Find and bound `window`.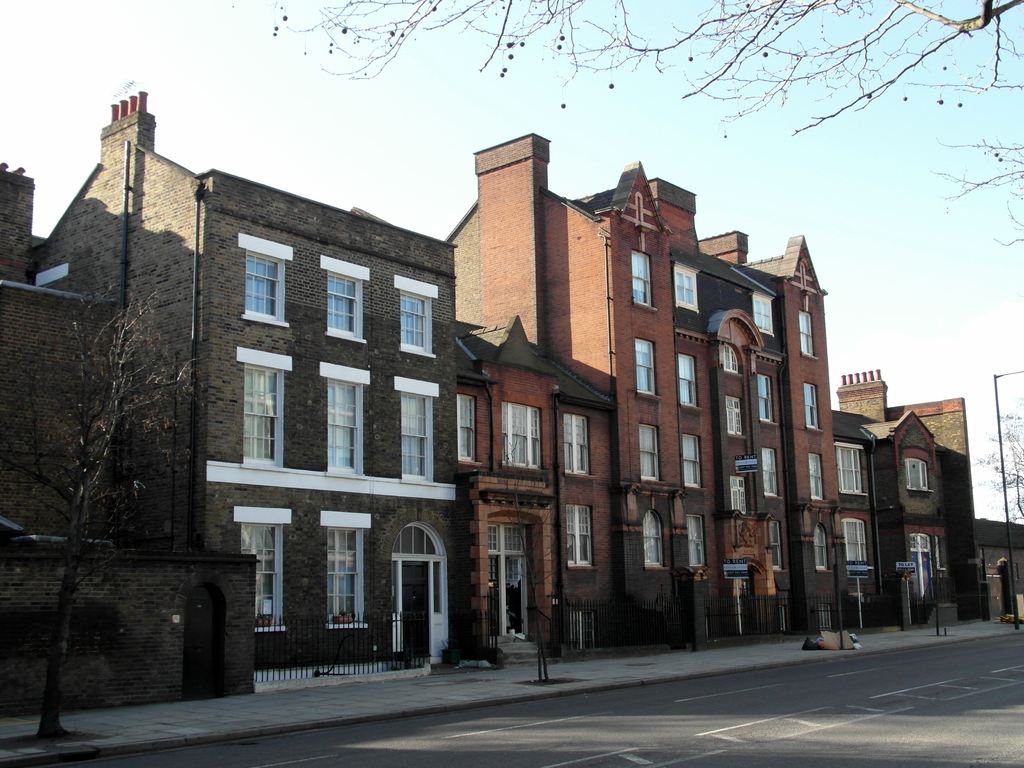
Bound: region(747, 367, 781, 431).
